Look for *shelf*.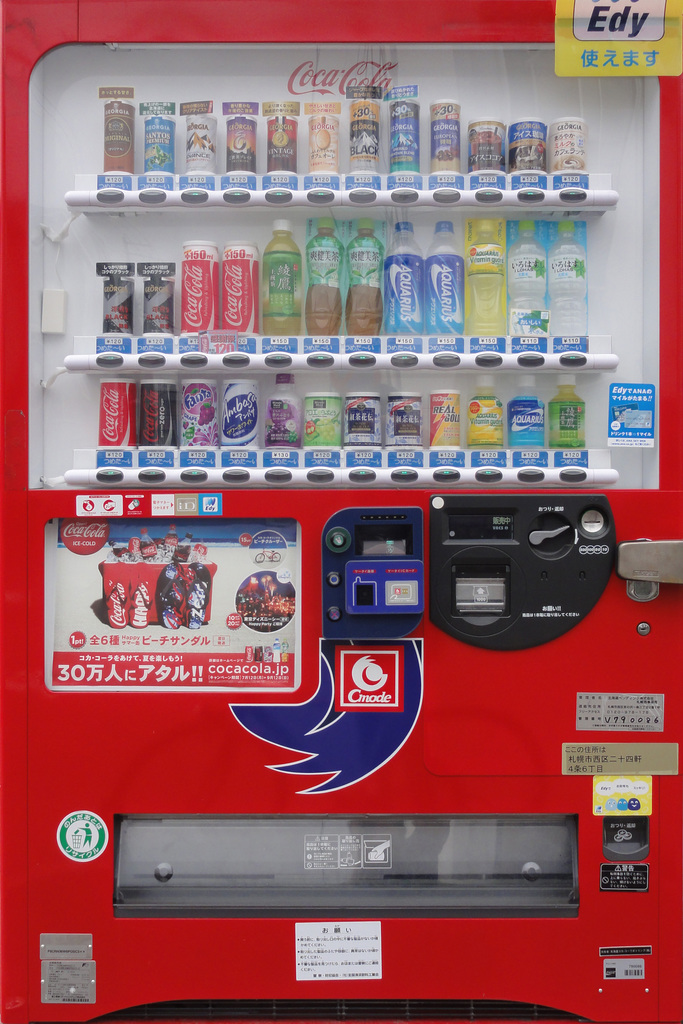
Found: 65:362:604:489.
